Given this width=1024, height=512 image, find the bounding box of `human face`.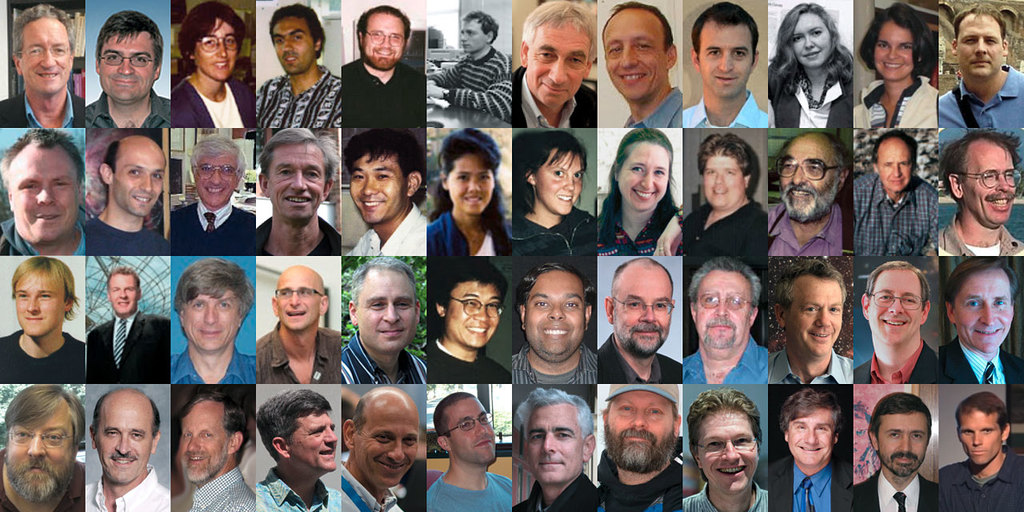
701/29/752/101.
